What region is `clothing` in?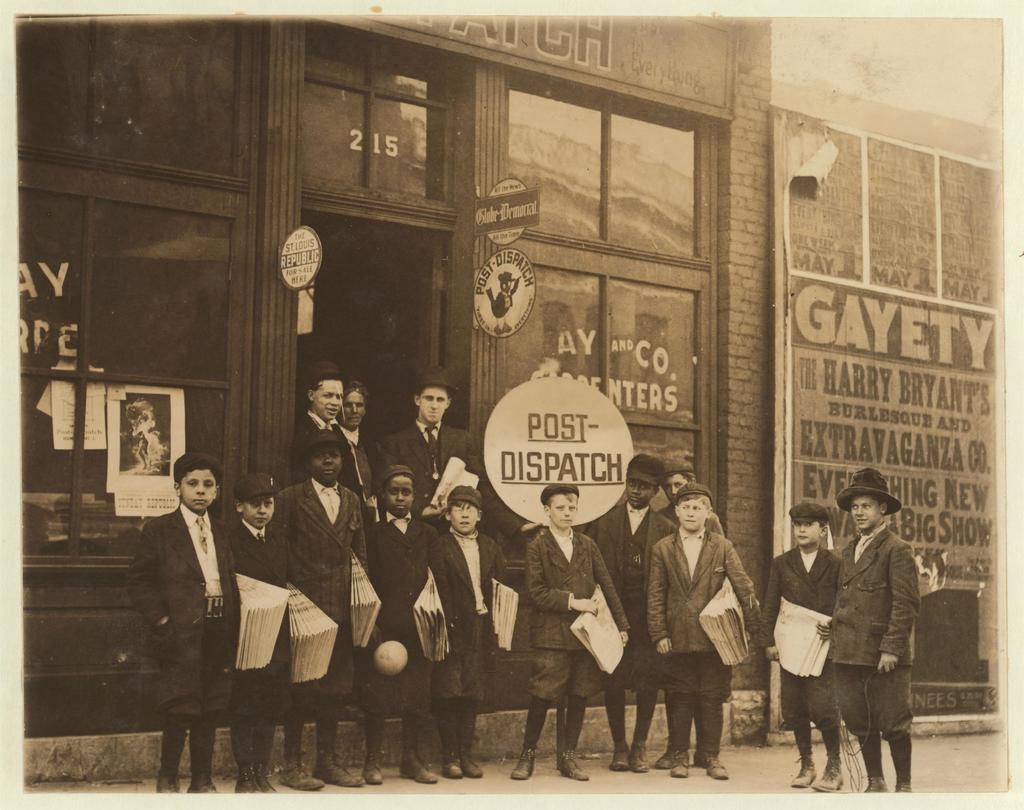
{"left": 277, "top": 474, "right": 378, "bottom": 721}.
